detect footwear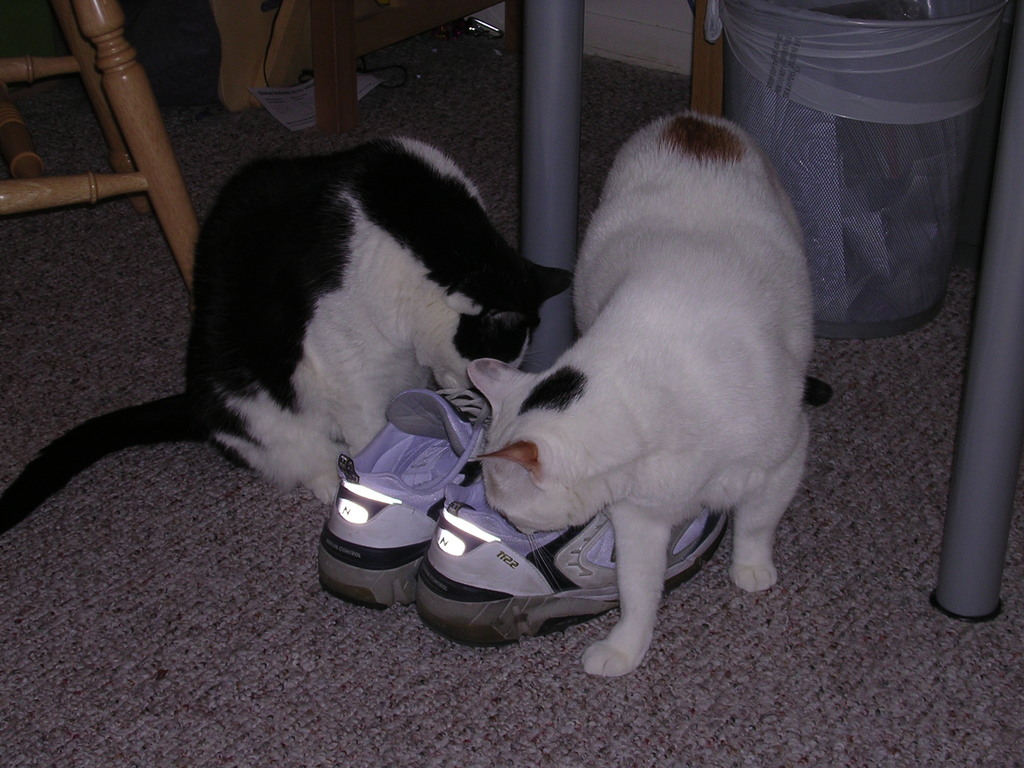
(x1=412, y1=463, x2=728, y2=647)
